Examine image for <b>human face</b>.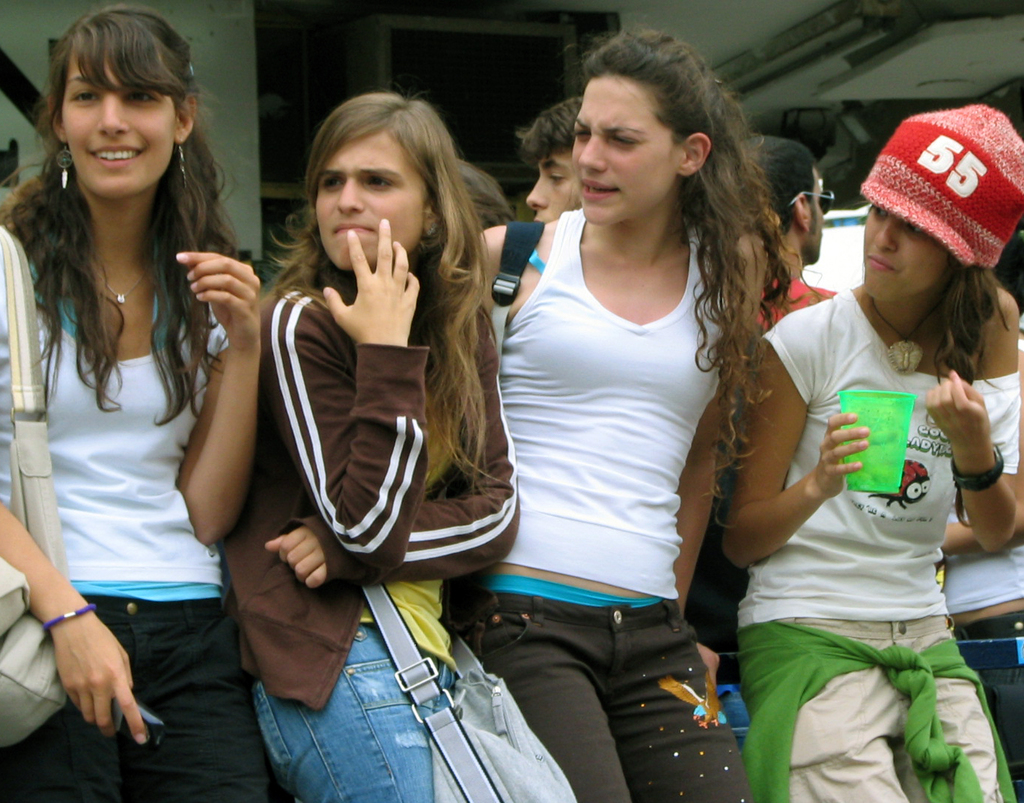
Examination result: x1=527 y1=149 x2=581 y2=223.
